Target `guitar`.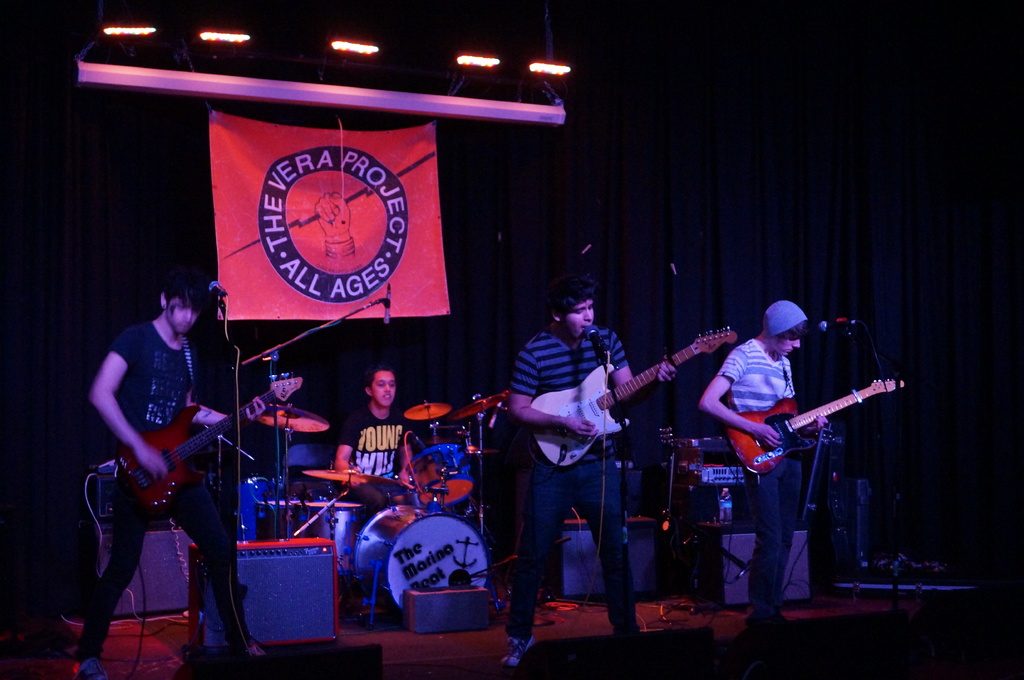
Target region: 516:319:732:470.
